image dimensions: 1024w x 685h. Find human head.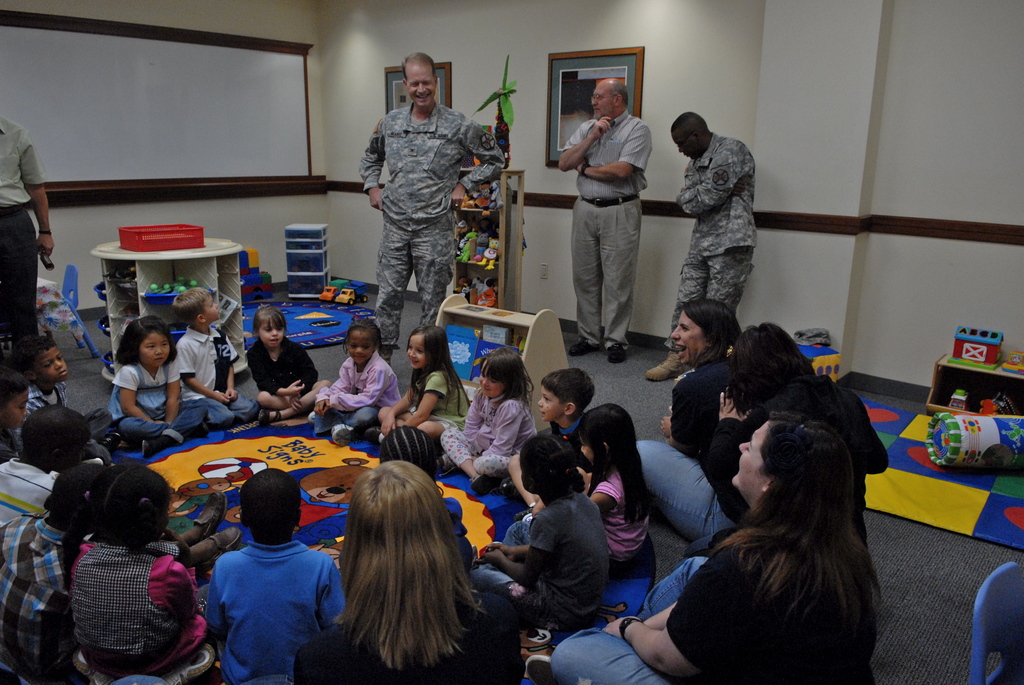
86 463 168 542.
